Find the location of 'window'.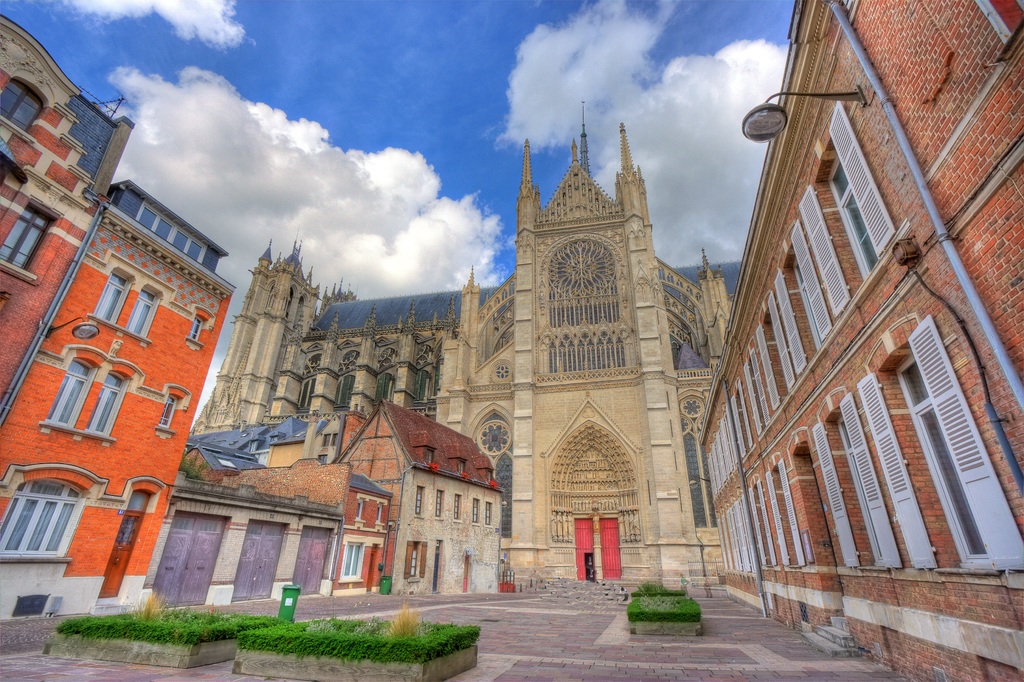
Location: {"x1": 296, "y1": 368, "x2": 324, "y2": 409}.
